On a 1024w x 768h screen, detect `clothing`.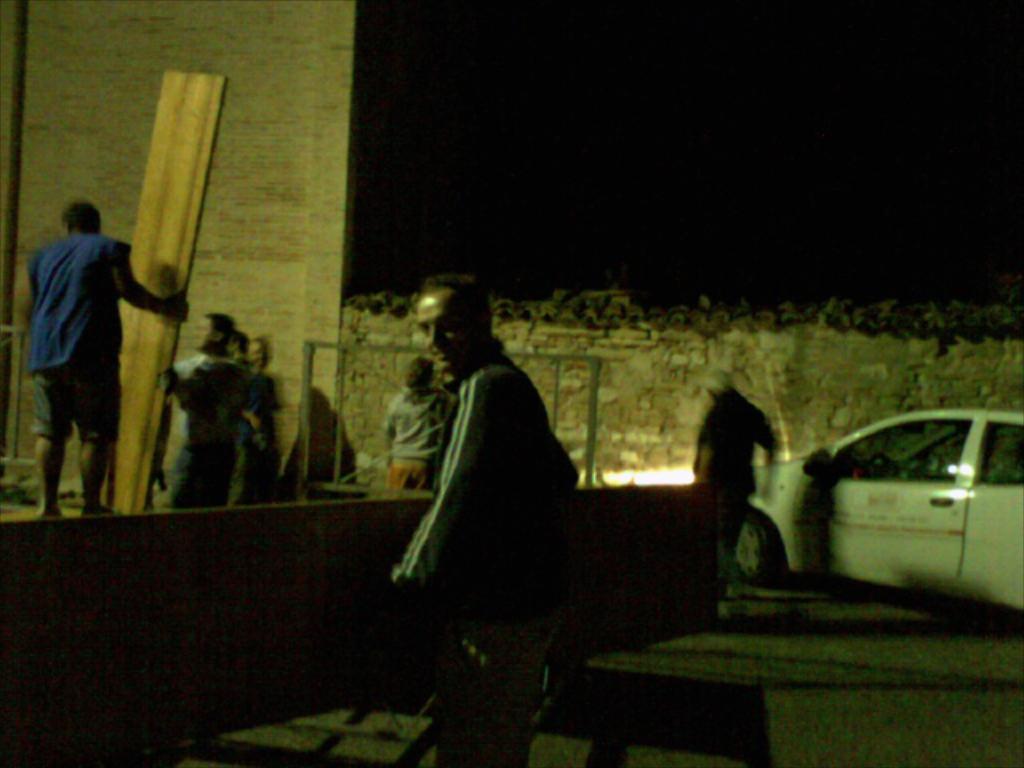
left=158, top=350, right=256, bottom=507.
